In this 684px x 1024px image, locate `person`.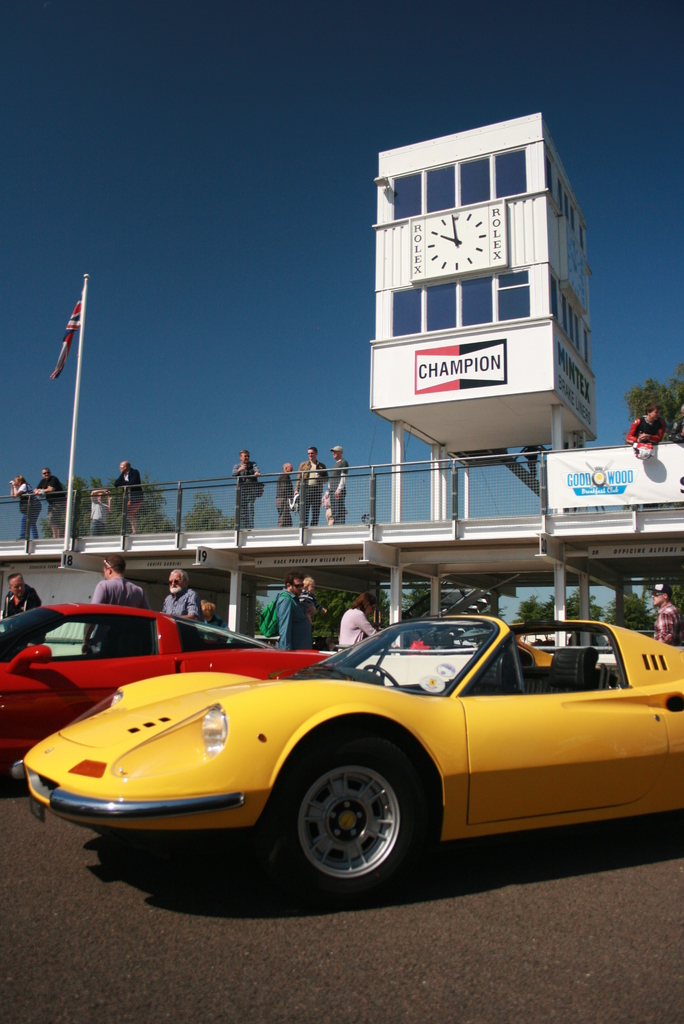
Bounding box: bbox(84, 556, 152, 655).
